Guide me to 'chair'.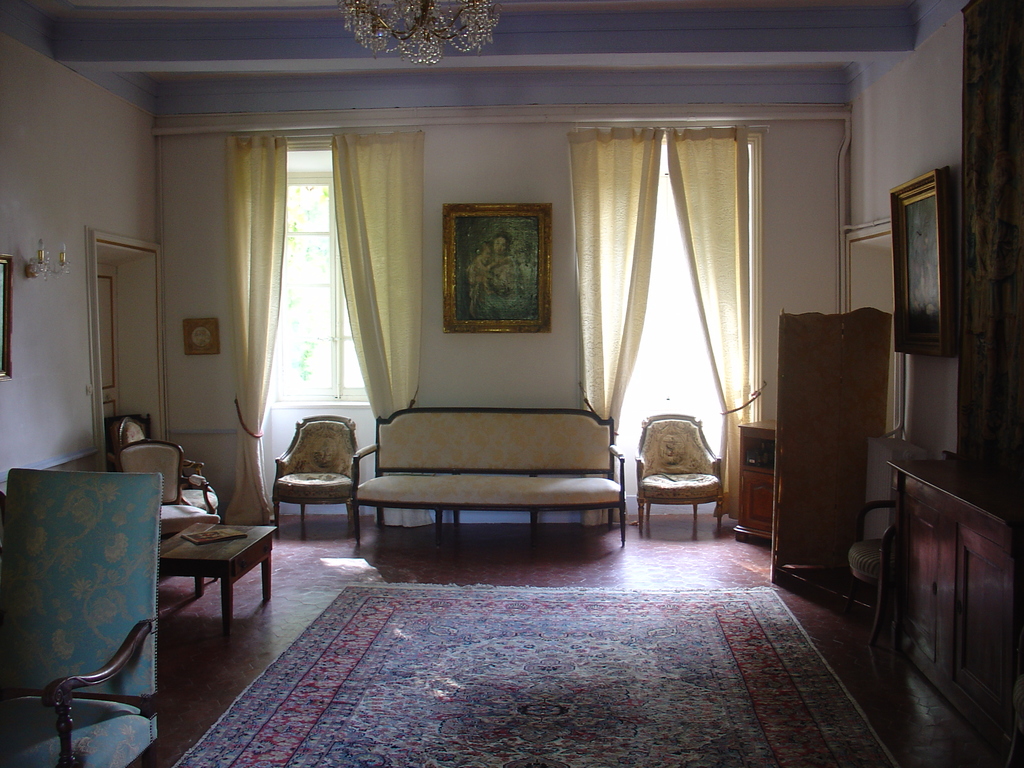
Guidance: {"x1": 120, "y1": 438, "x2": 221, "y2": 543}.
